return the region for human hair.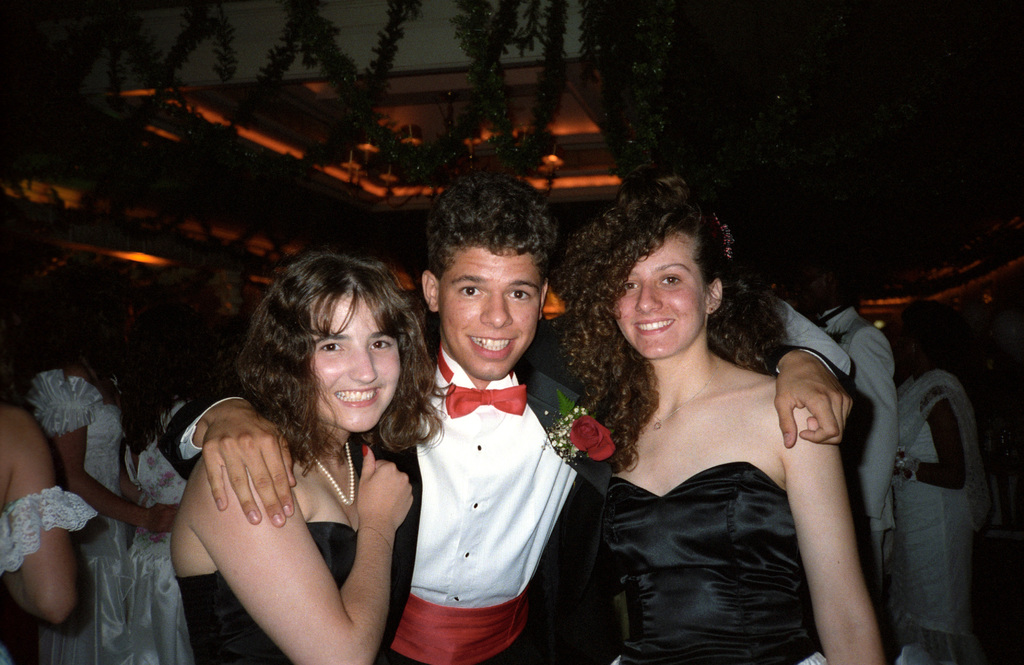
Rect(548, 170, 797, 469).
